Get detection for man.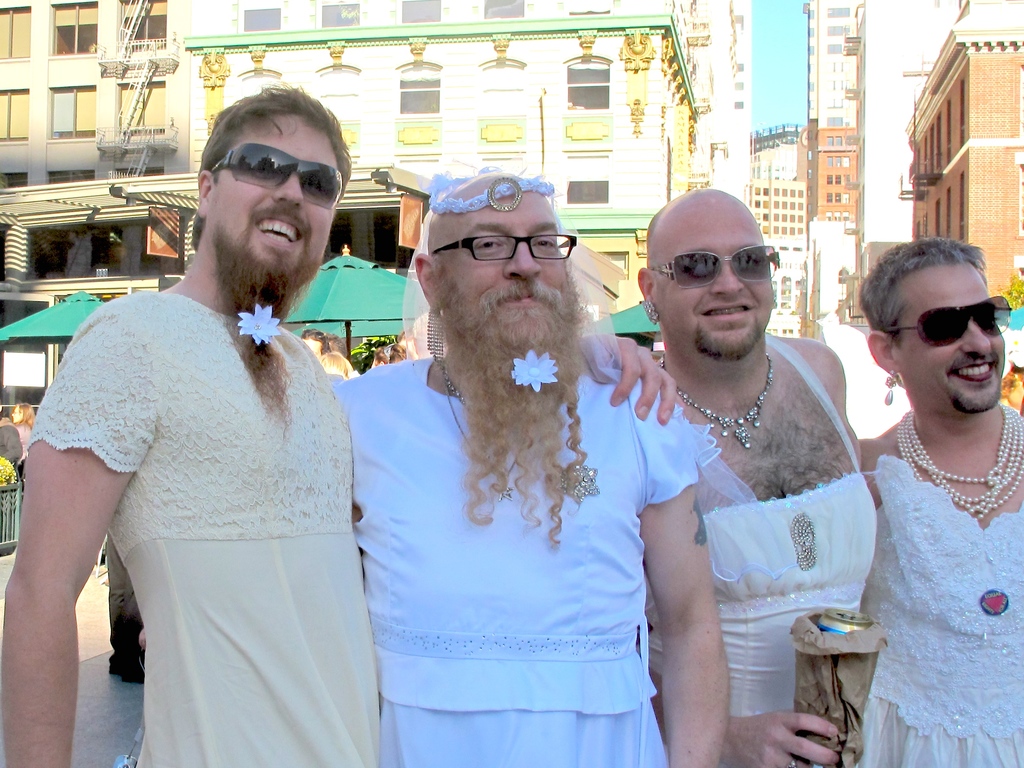
Detection: region(641, 185, 877, 767).
